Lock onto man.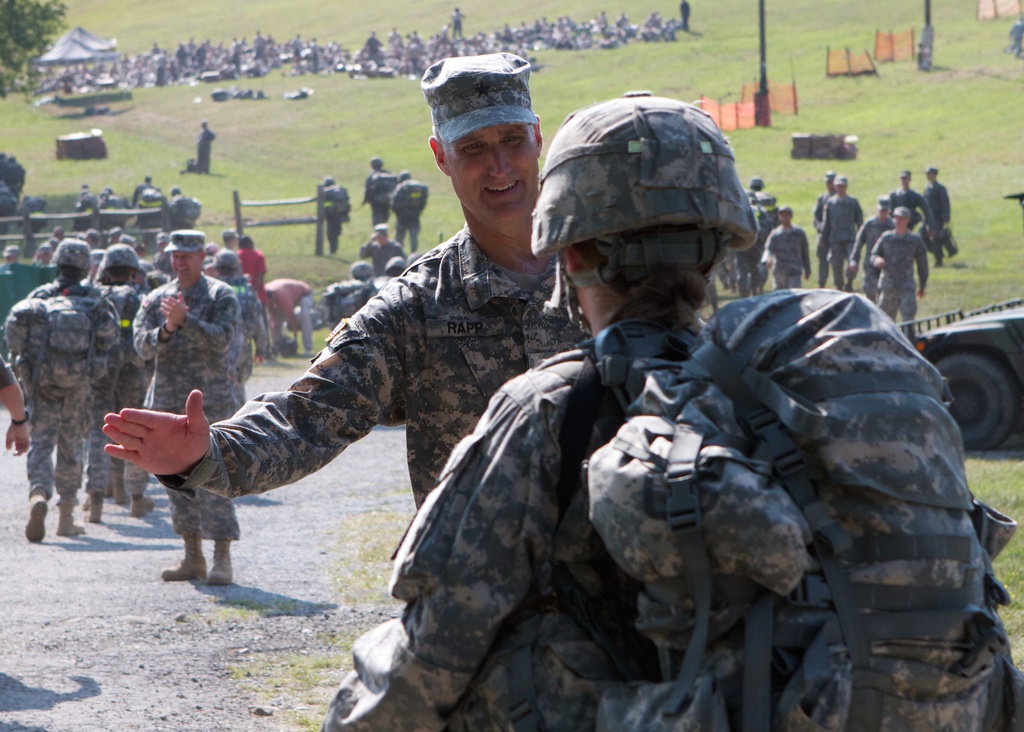
Locked: bbox(921, 166, 952, 266).
